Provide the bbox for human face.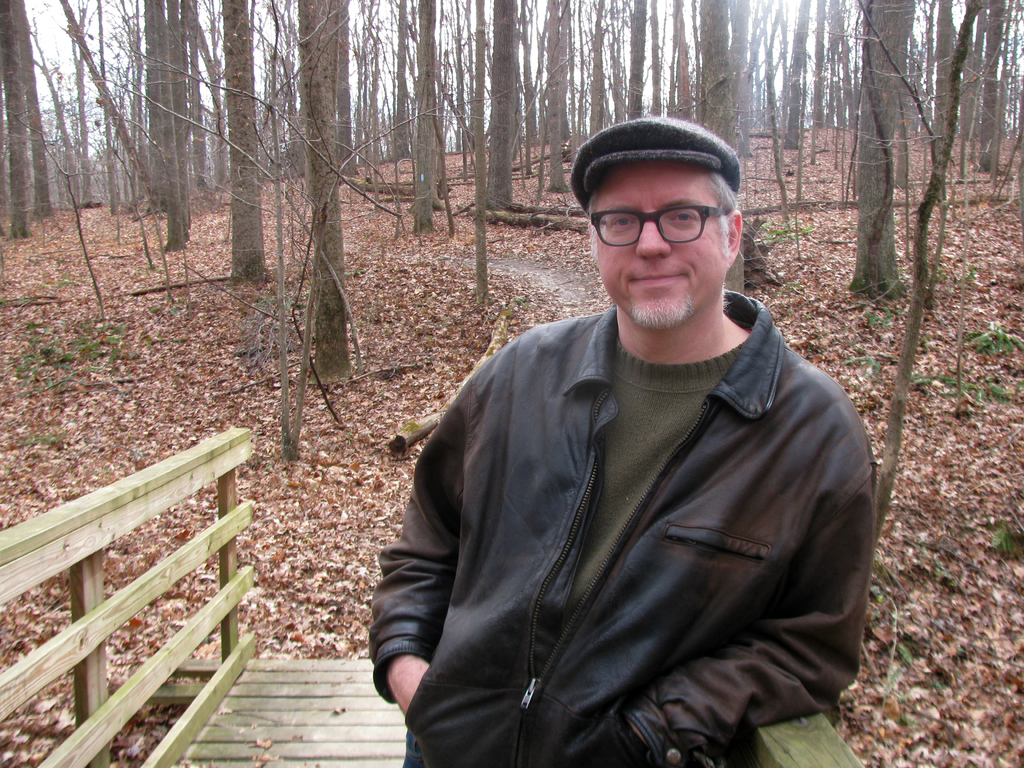
region(596, 159, 727, 328).
